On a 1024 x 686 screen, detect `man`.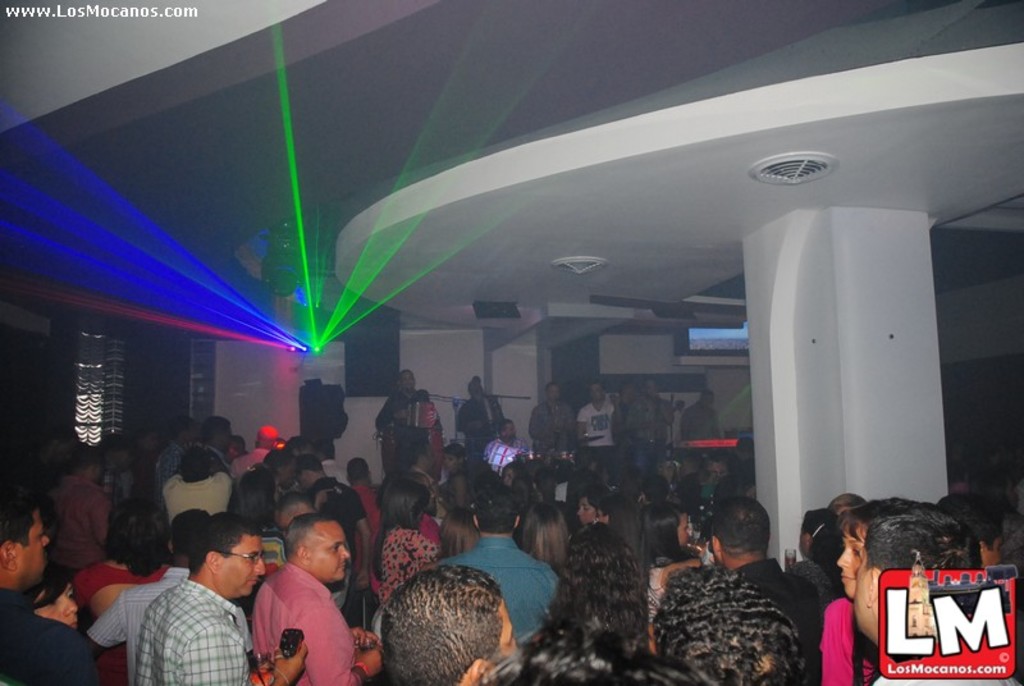
[163, 451, 237, 534].
